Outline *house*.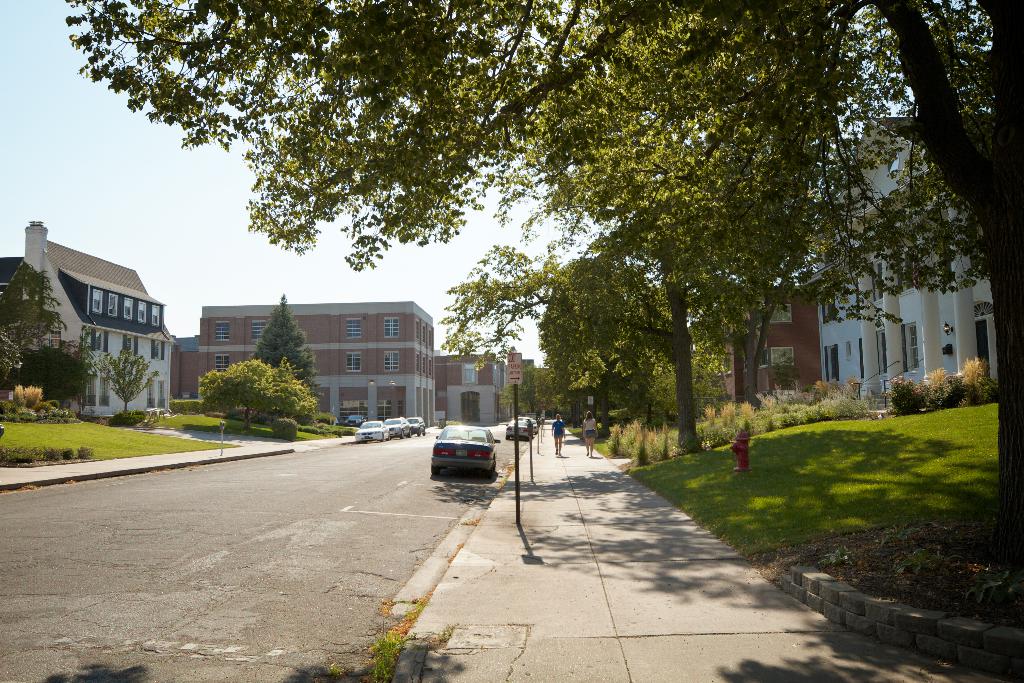
Outline: box=[820, 136, 1001, 409].
